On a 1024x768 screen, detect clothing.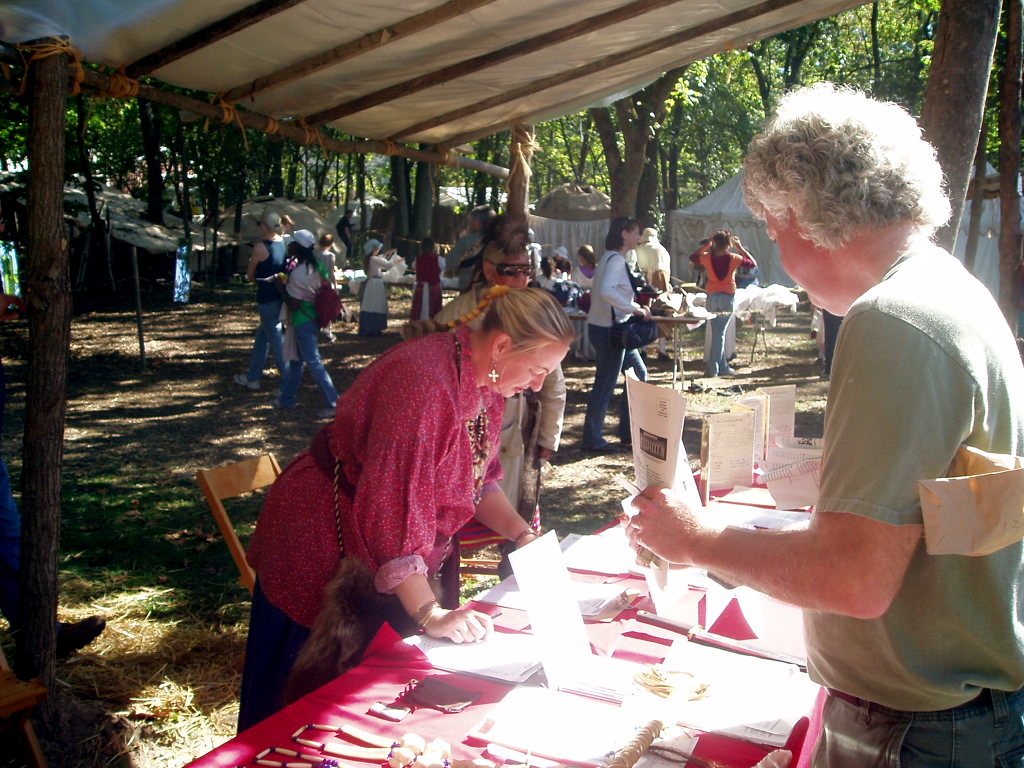
left=312, top=249, right=338, bottom=285.
